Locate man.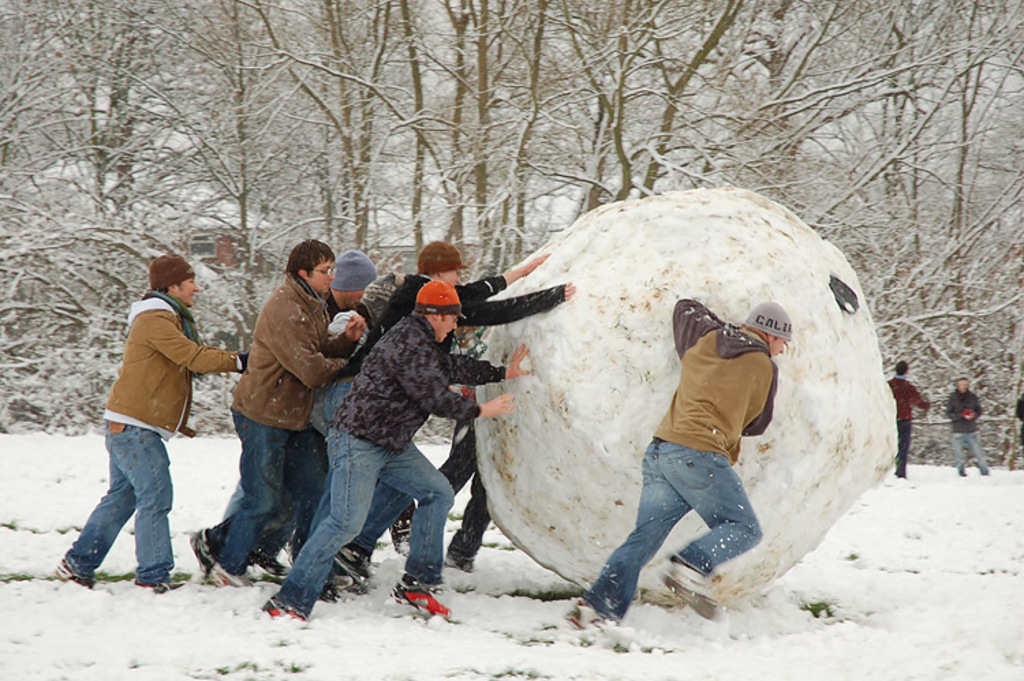
Bounding box: box(264, 254, 396, 584).
